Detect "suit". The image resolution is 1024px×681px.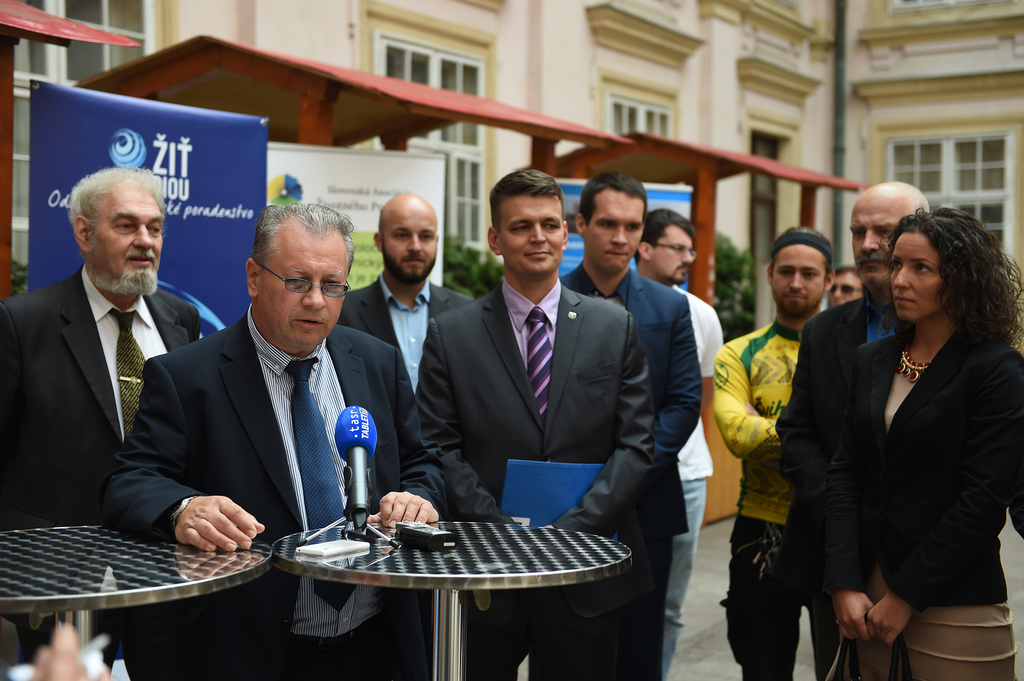
410:278:657:621.
